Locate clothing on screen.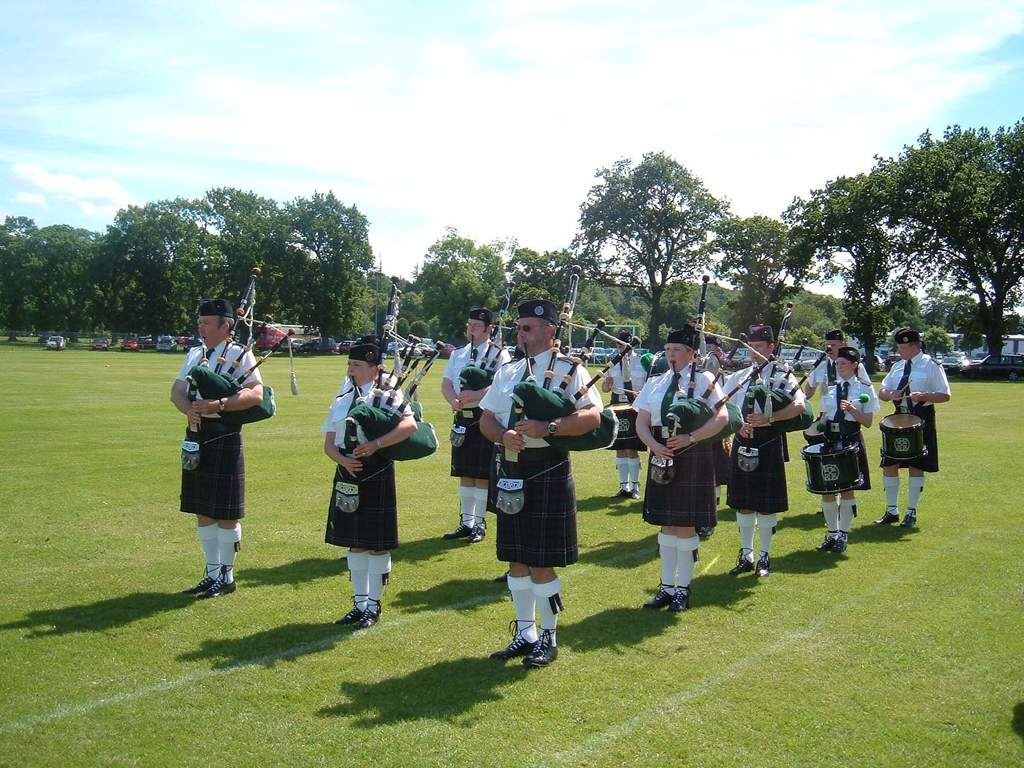
On screen at l=473, t=346, r=602, b=566.
